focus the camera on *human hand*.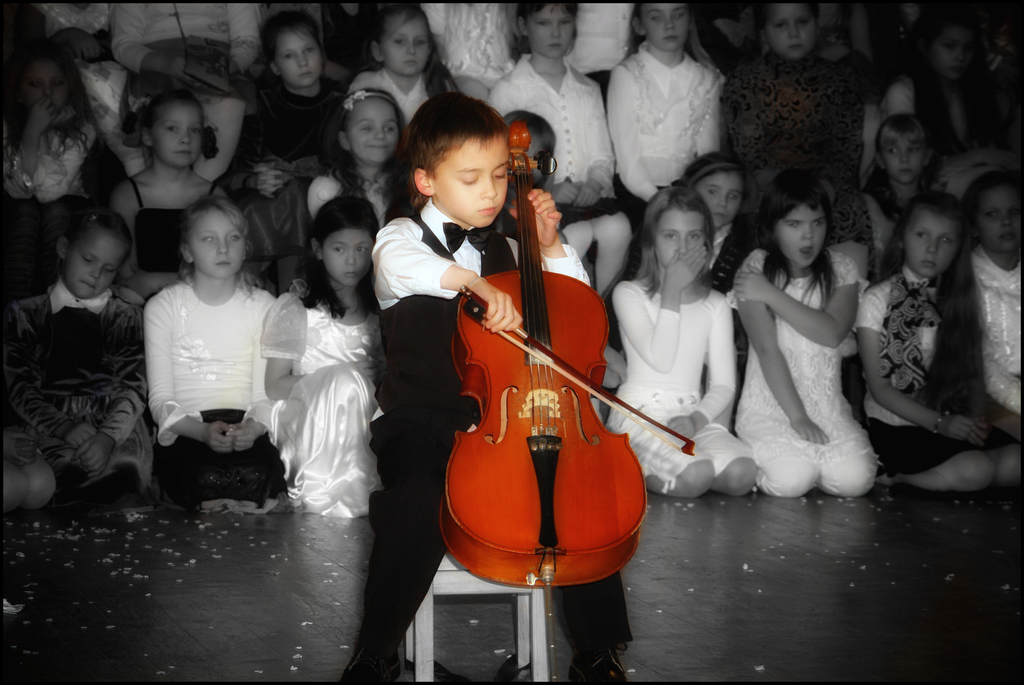
Focus region: [253, 165, 285, 194].
